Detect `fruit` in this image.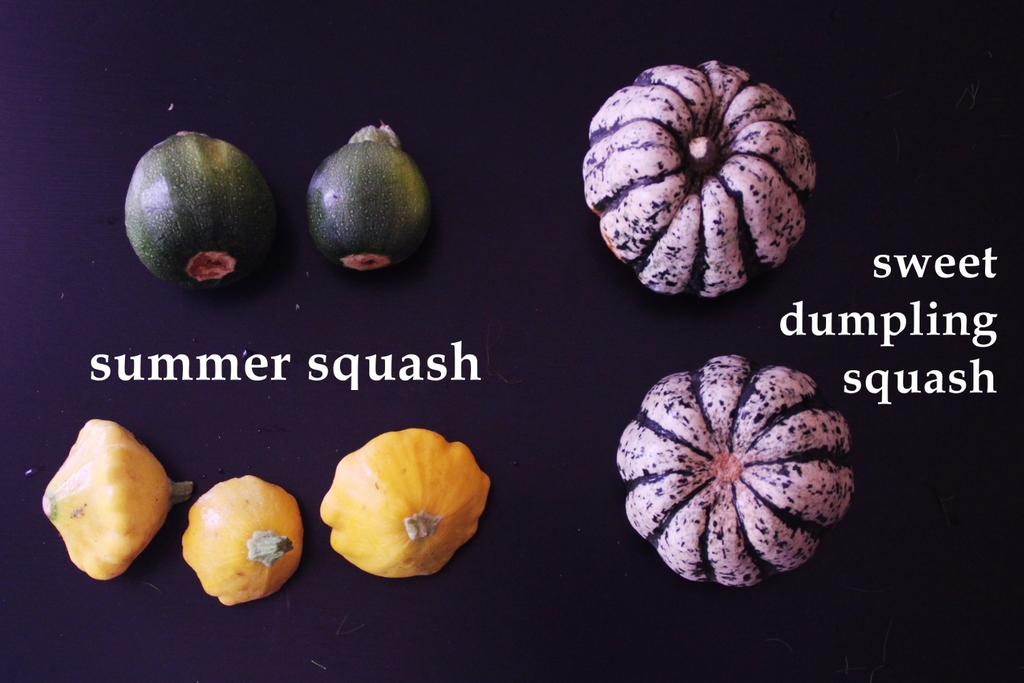
Detection: x1=581 y1=61 x2=816 y2=303.
